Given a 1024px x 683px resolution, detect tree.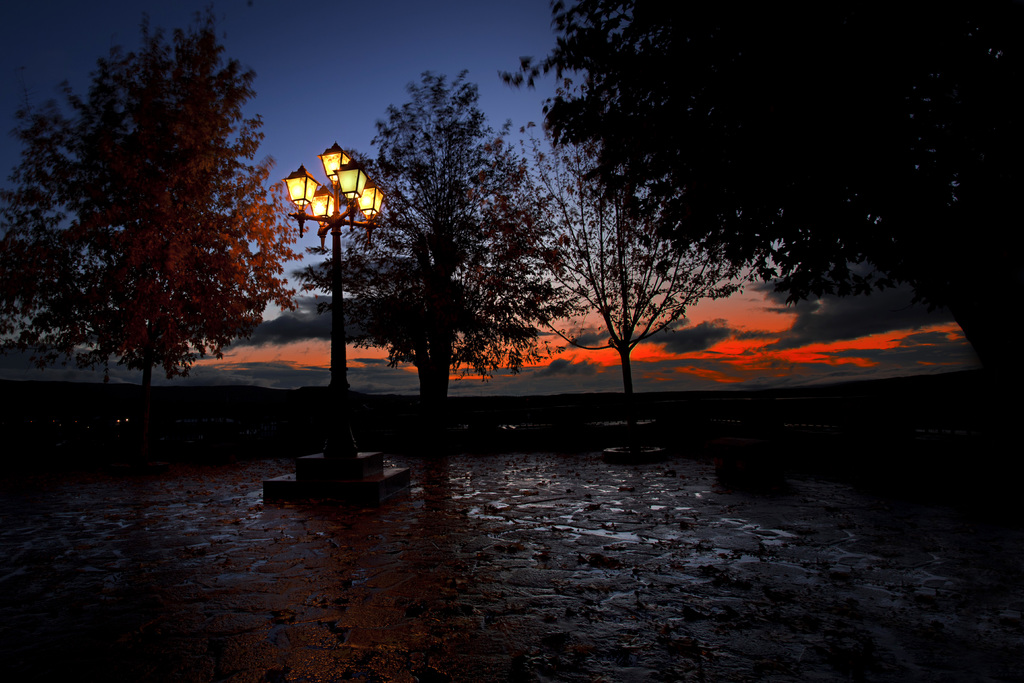
pyautogui.locateOnScreen(0, 72, 111, 388).
